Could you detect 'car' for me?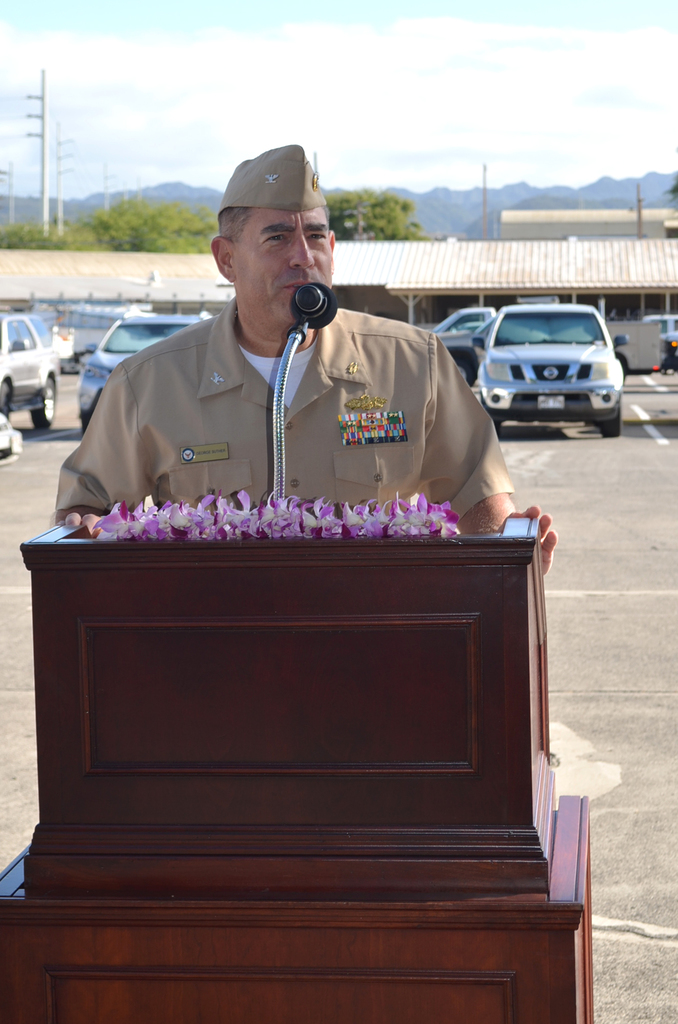
Detection result: box(474, 309, 622, 435).
